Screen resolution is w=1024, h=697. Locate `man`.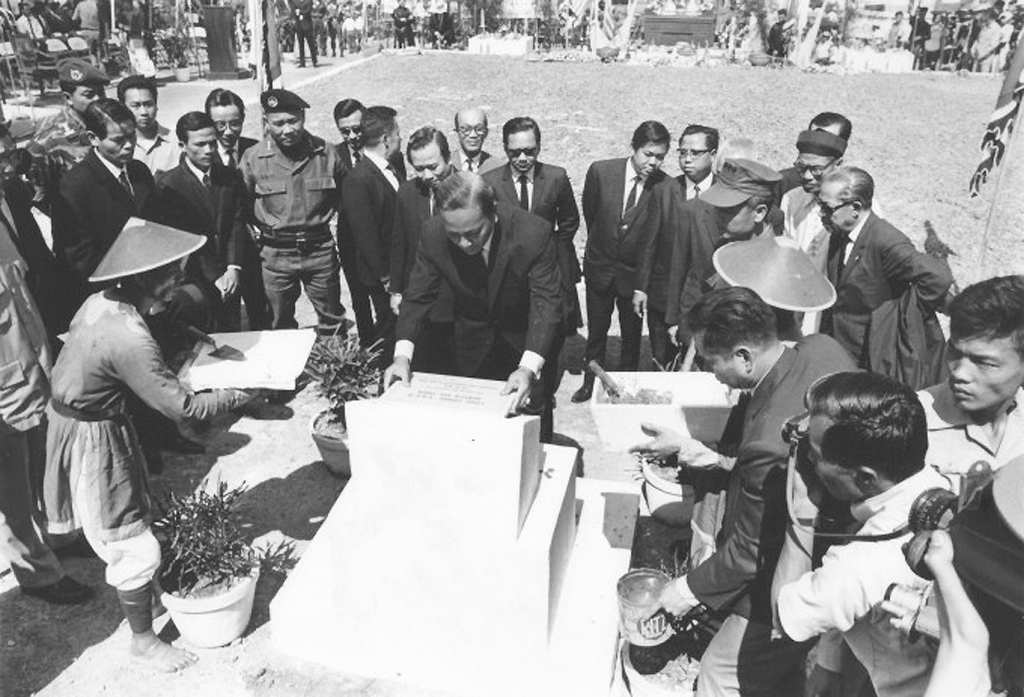
select_region(0, 145, 52, 356).
